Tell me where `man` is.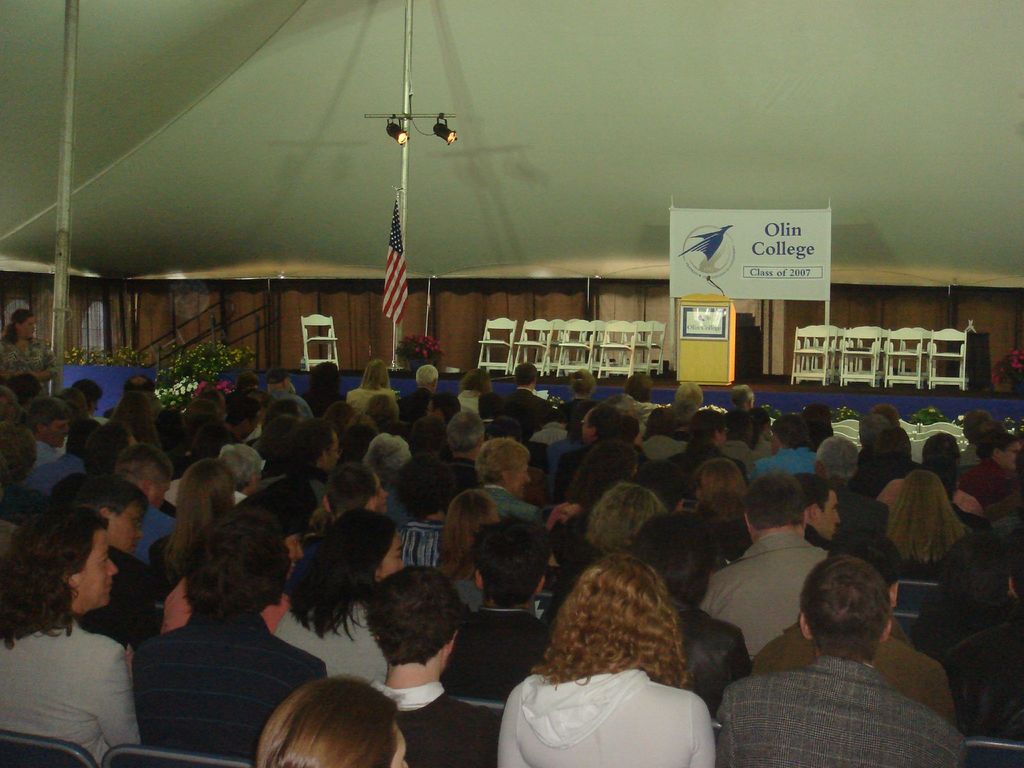
`man` is at locate(710, 559, 961, 767).
